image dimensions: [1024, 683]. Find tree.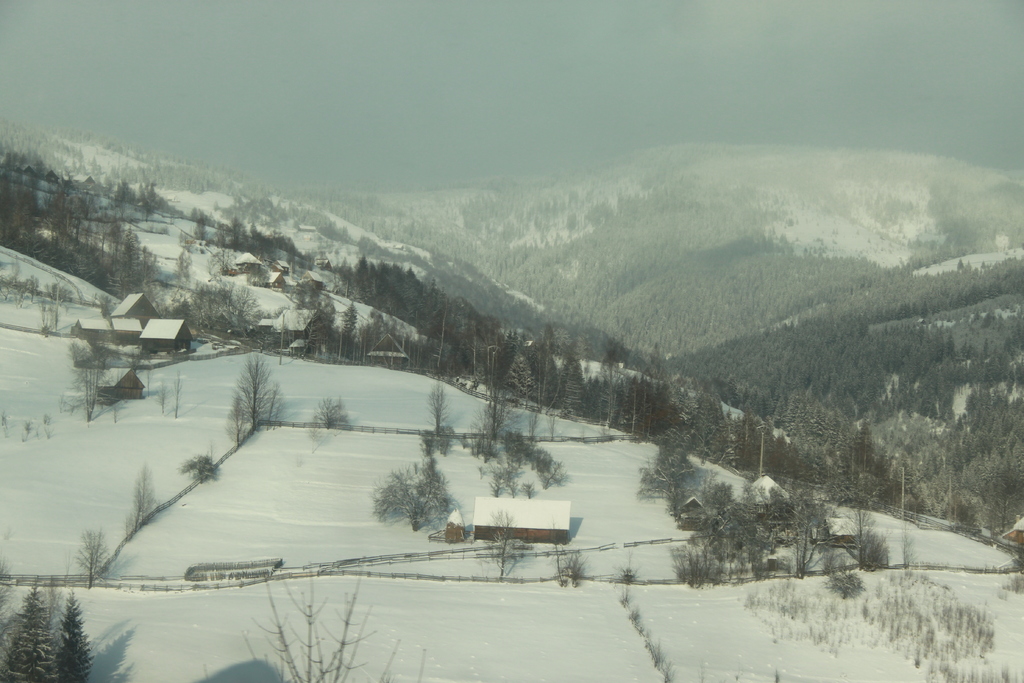
crop(369, 465, 454, 550).
